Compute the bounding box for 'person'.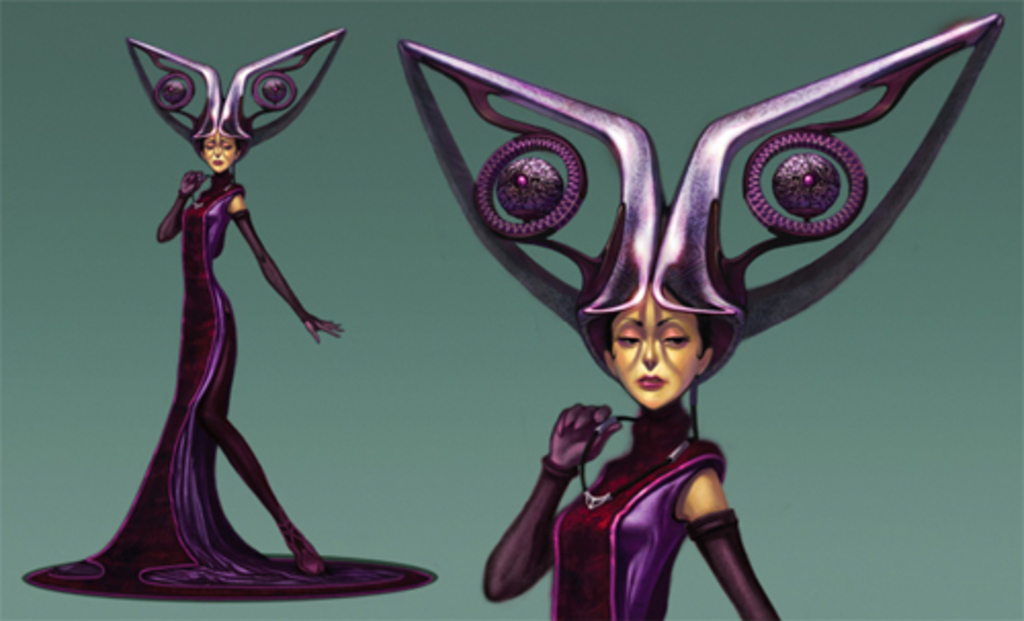
bbox=[399, 12, 995, 619].
